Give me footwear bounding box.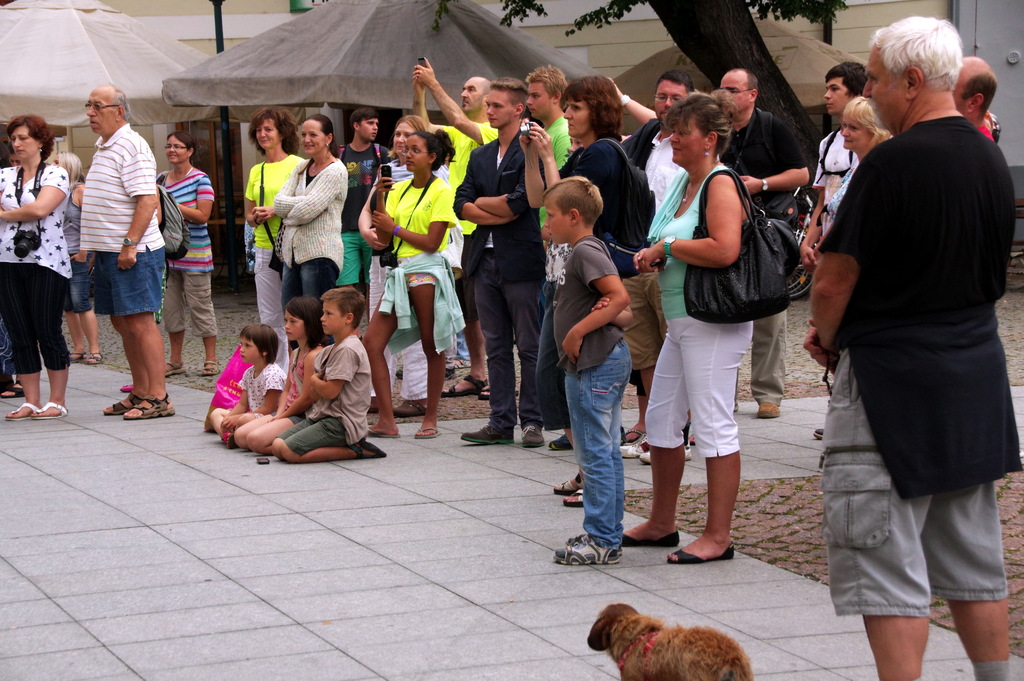
<box>557,462,586,498</box>.
